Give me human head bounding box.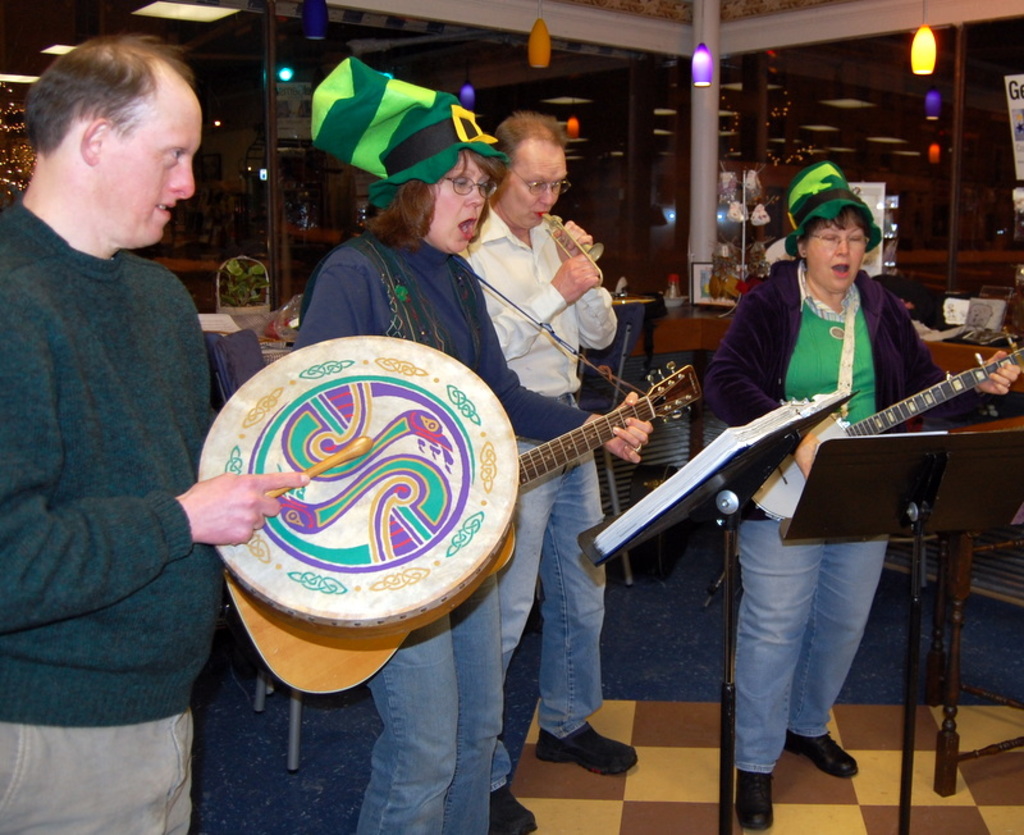
bbox=(27, 28, 216, 251).
